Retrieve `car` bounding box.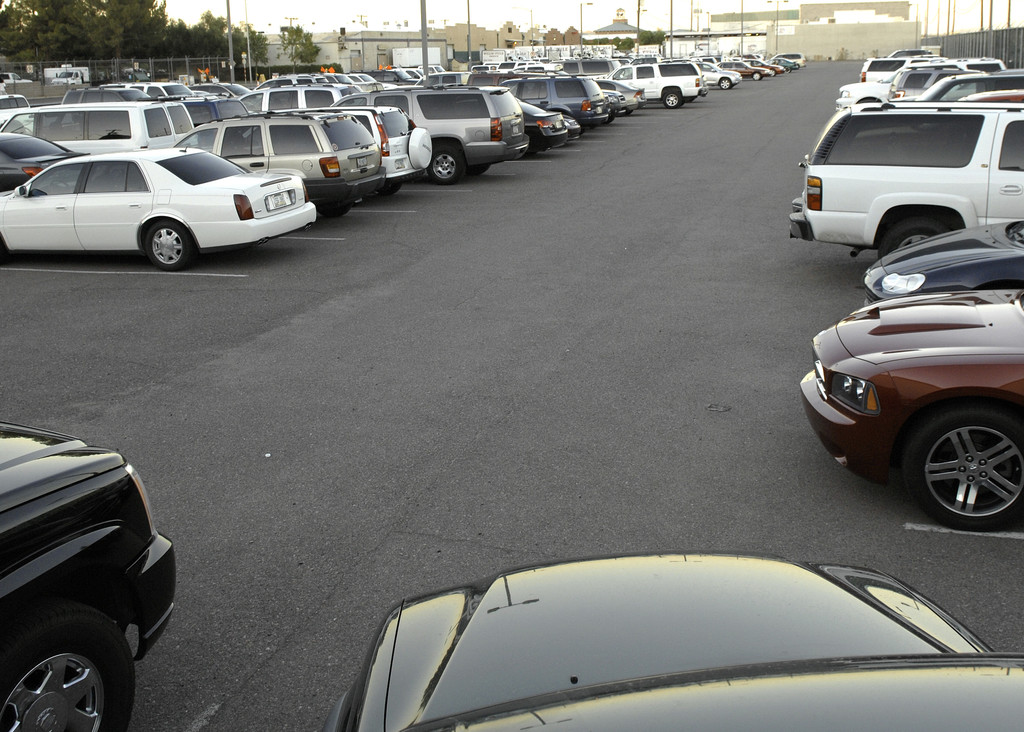
Bounding box: locate(0, 421, 173, 731).
